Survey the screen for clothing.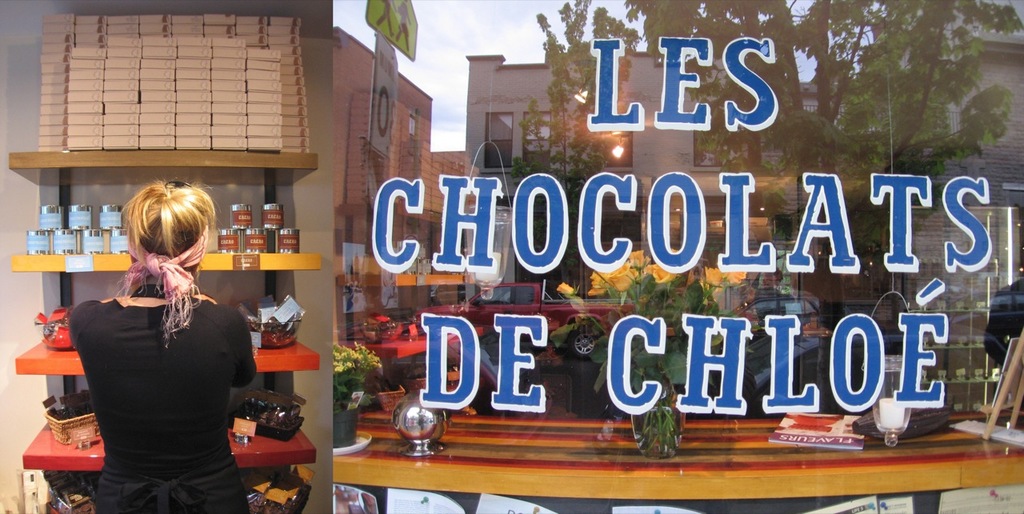
Survey found: <region>67, 291, 260, 513</region>.
